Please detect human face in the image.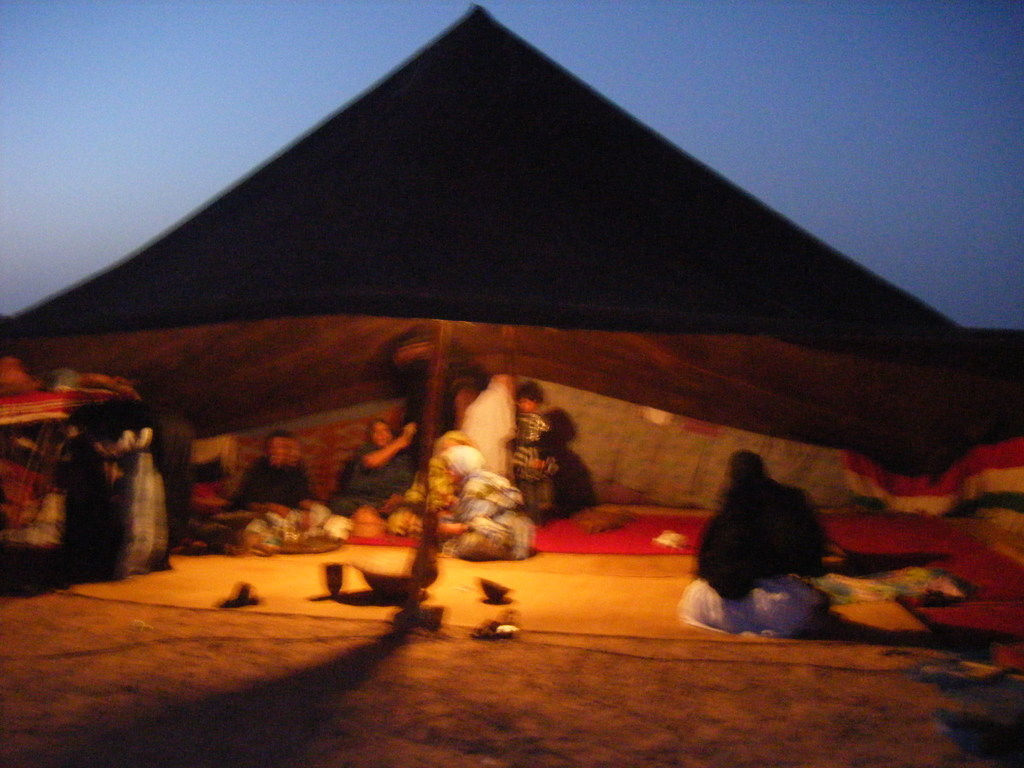
(x1=372, y1=418, x2=389, y2=449).
